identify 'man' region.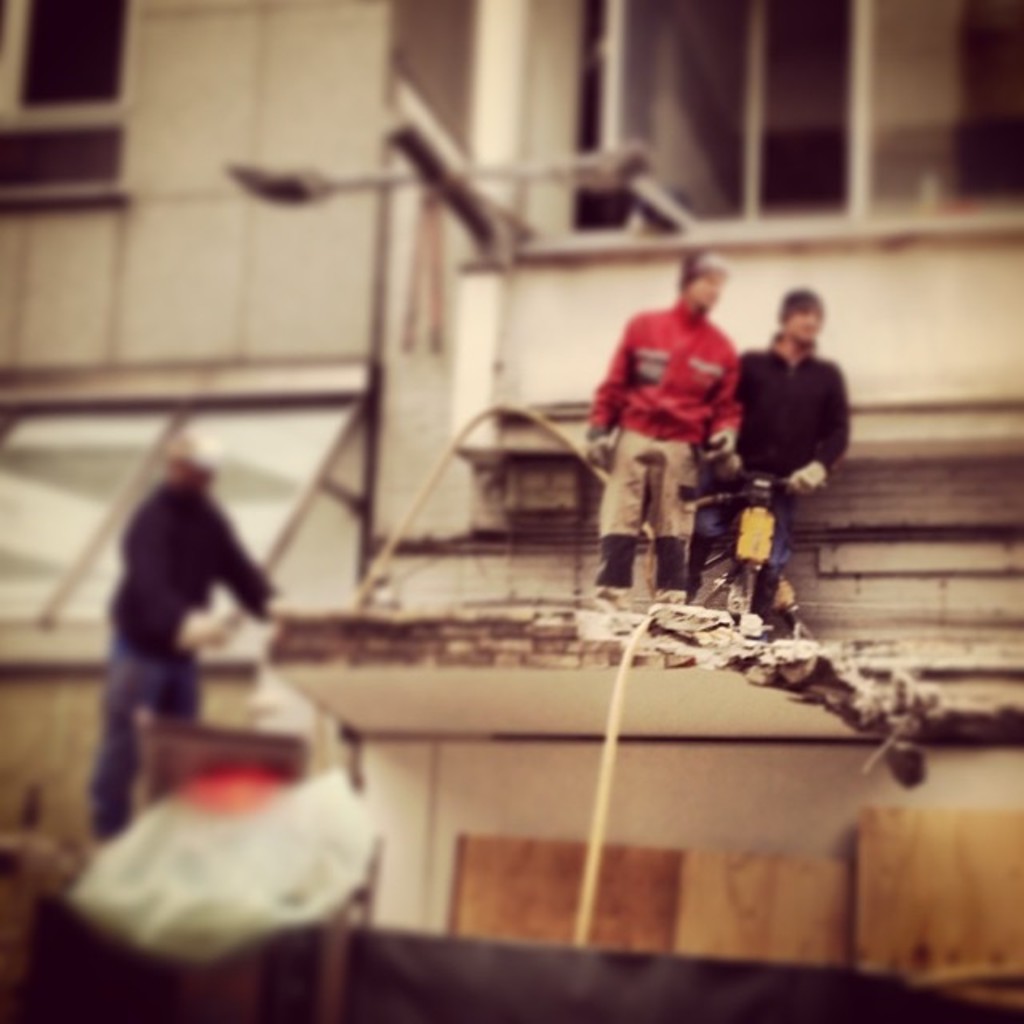
Region: box=[726, 290, 866, 558].
